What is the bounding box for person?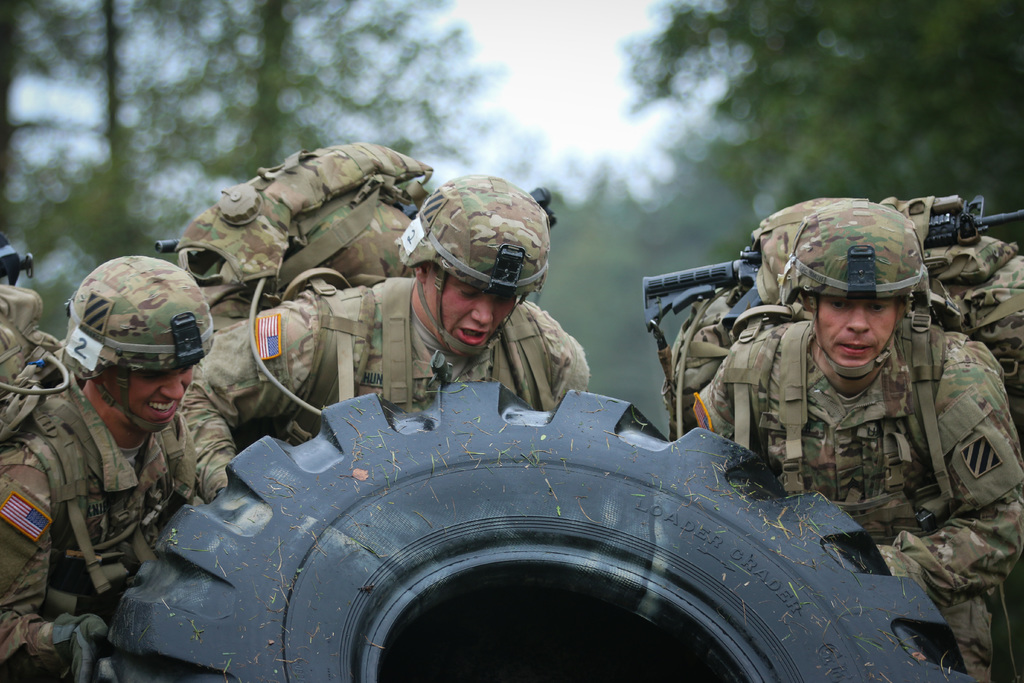
<region>695, 194, 1023, 682</region>.
